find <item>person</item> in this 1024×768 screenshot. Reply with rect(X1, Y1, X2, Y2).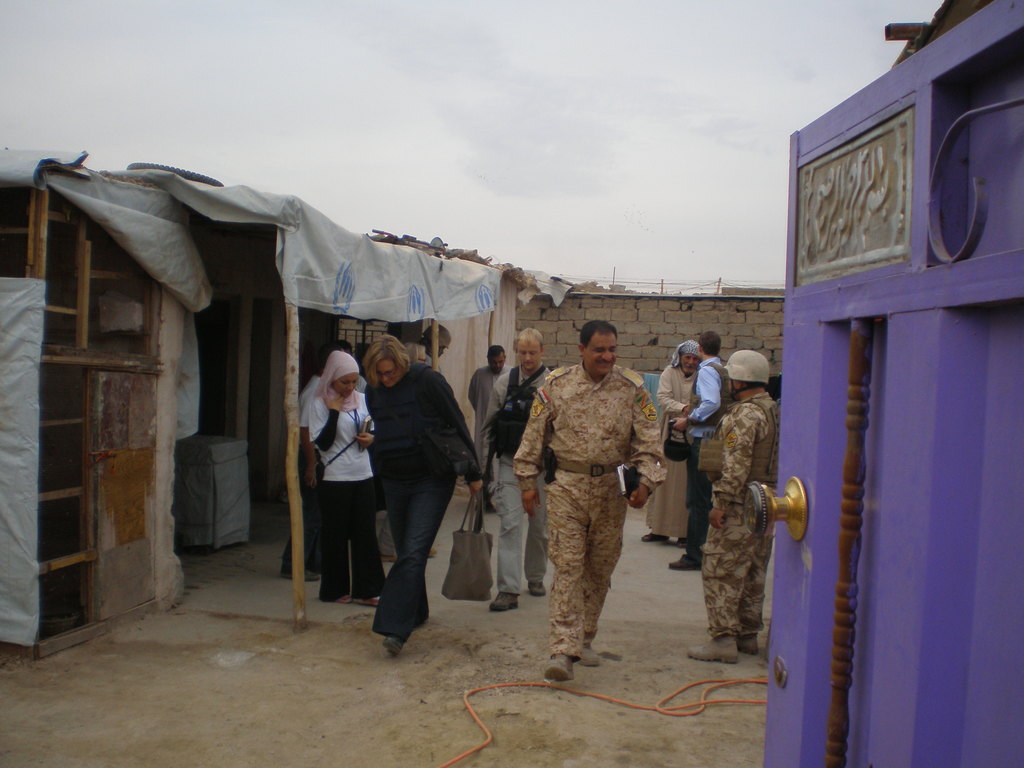
rect(527, 319, 655, 682).
